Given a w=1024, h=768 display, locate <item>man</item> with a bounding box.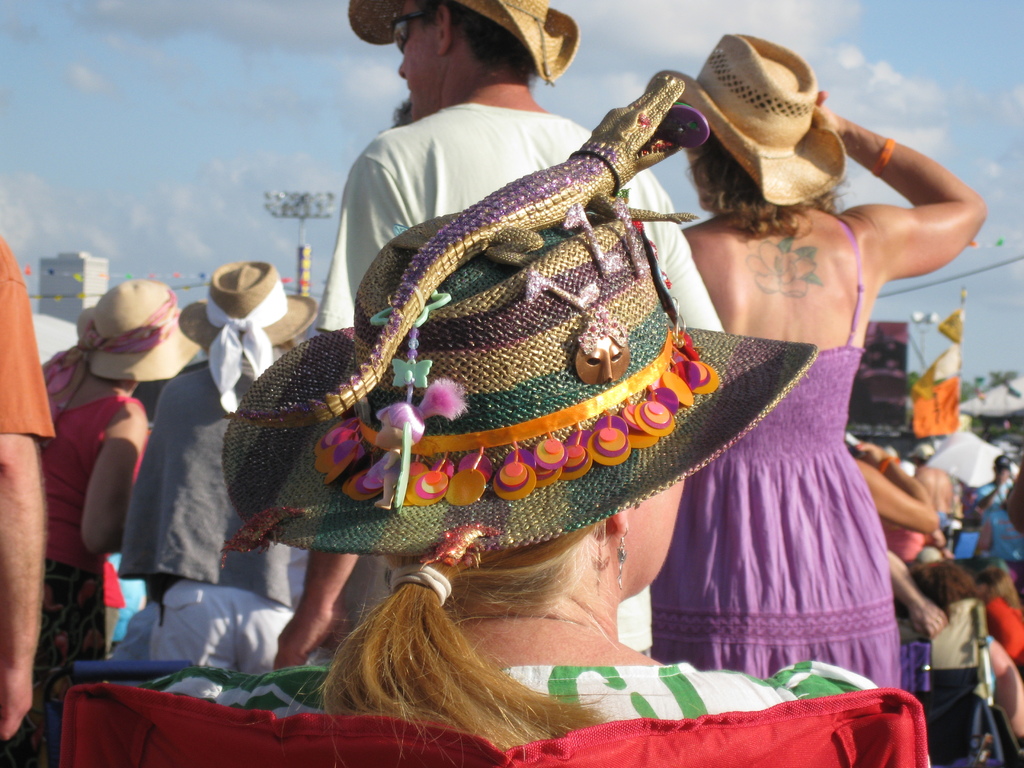
Located: [259, 0, 740, 662].
